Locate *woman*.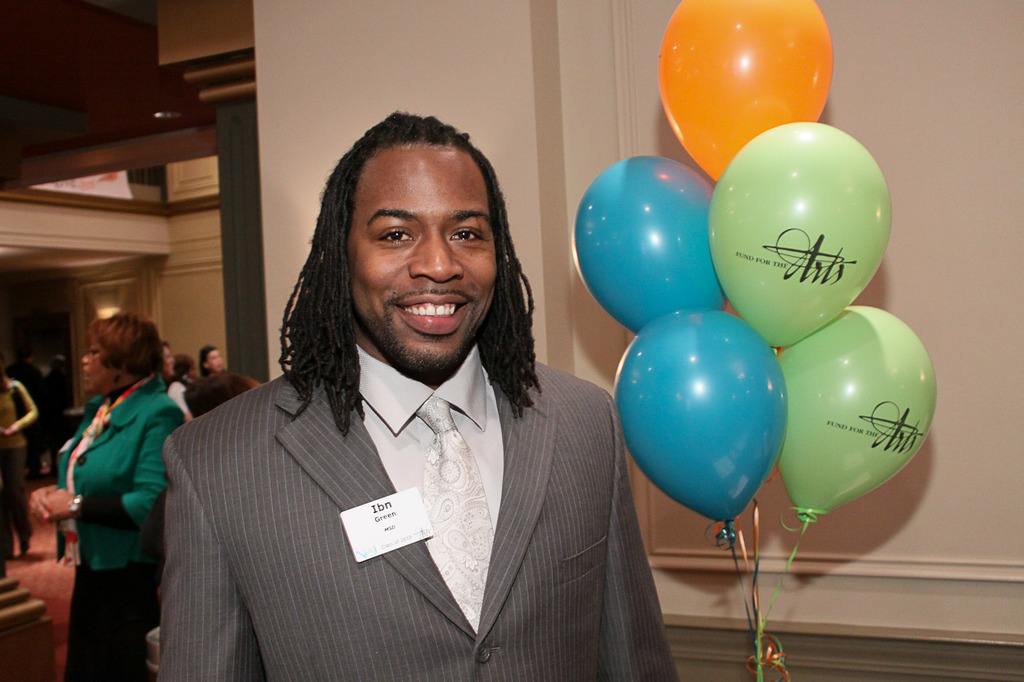
Bounding box: {"x1": 45, "y1": 297, "x2": 189, "y2": 669}.
